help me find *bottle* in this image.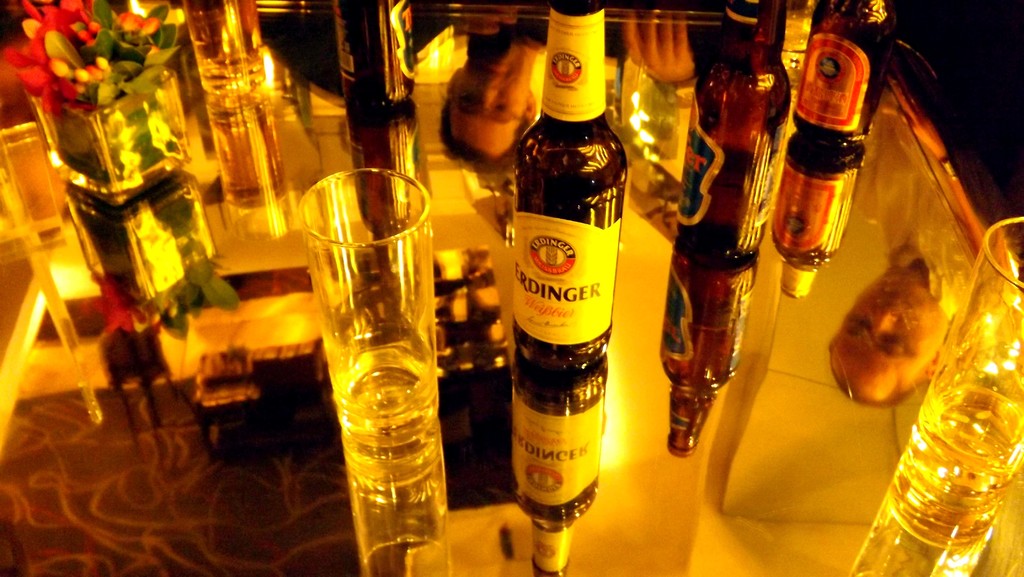
Found it: l=676, t=0, r=794, b=275.
